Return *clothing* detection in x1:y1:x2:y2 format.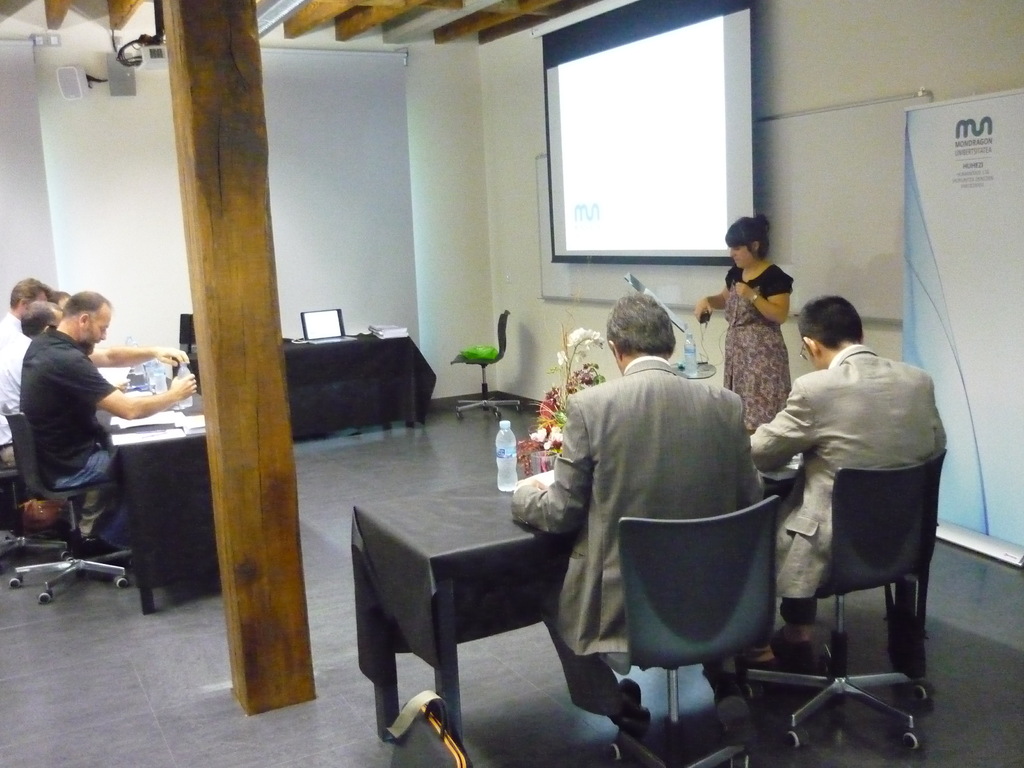
13:318:136:555.
